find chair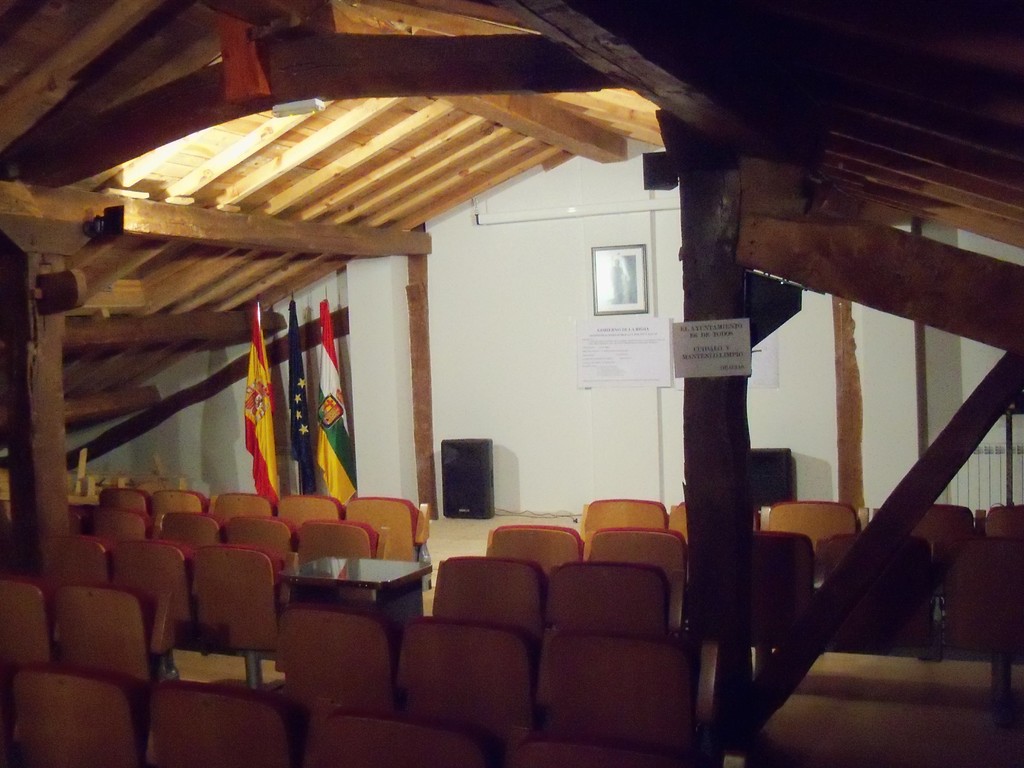
box(144, 490, 210, 525)
